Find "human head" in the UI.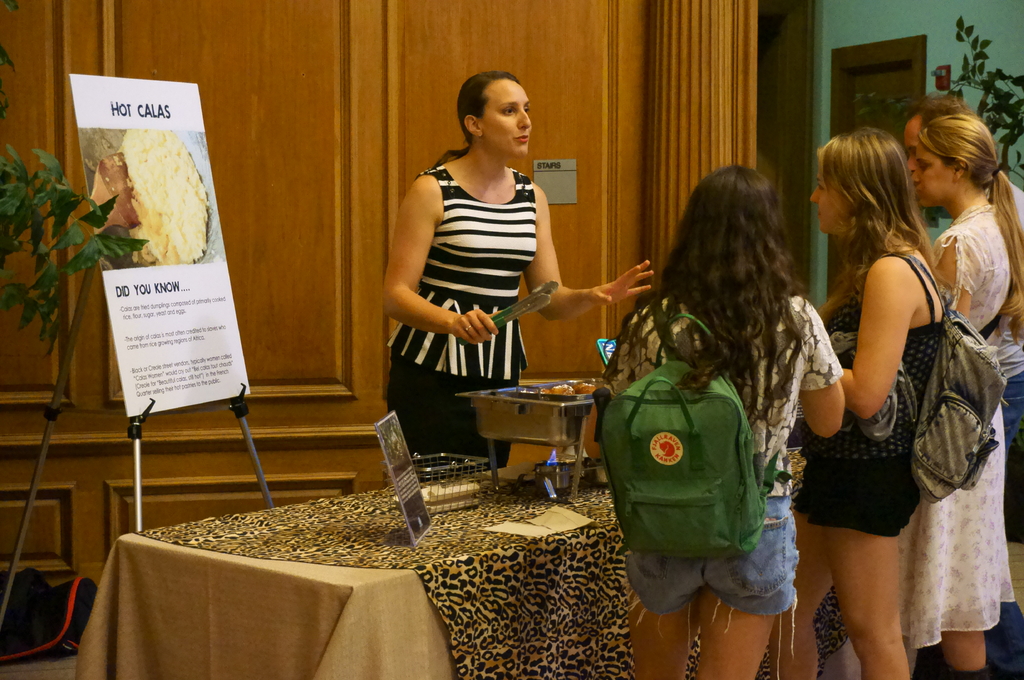
UI element at rect(908, 114, 998, 203).
